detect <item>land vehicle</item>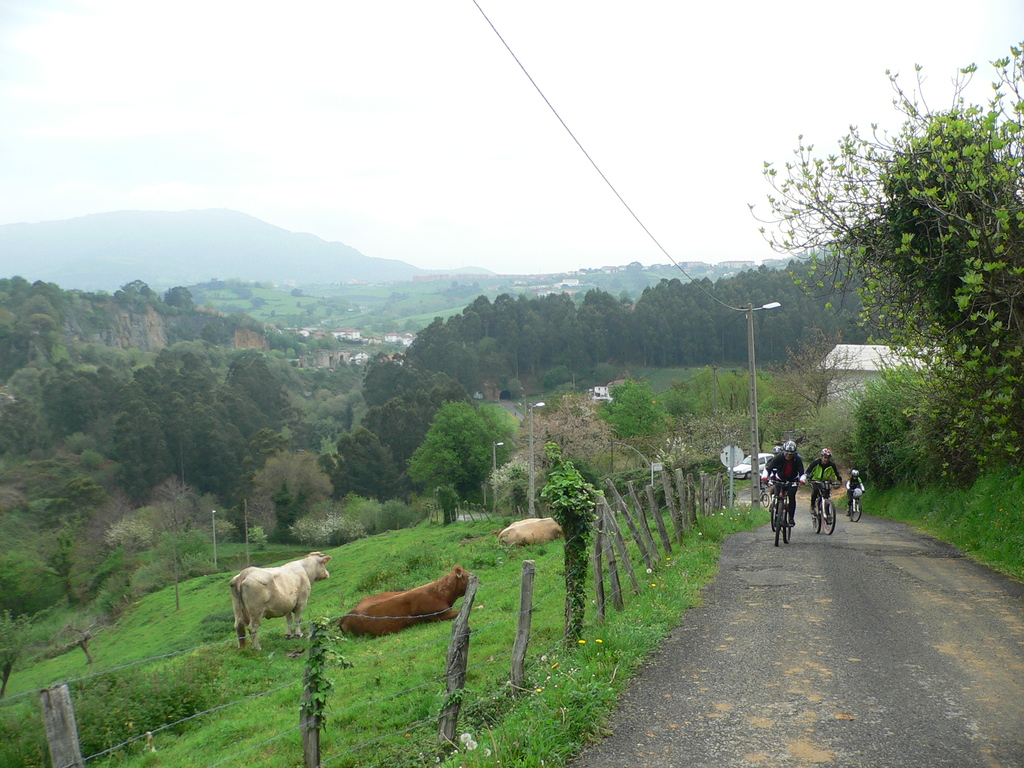
[774,481,792,547]
